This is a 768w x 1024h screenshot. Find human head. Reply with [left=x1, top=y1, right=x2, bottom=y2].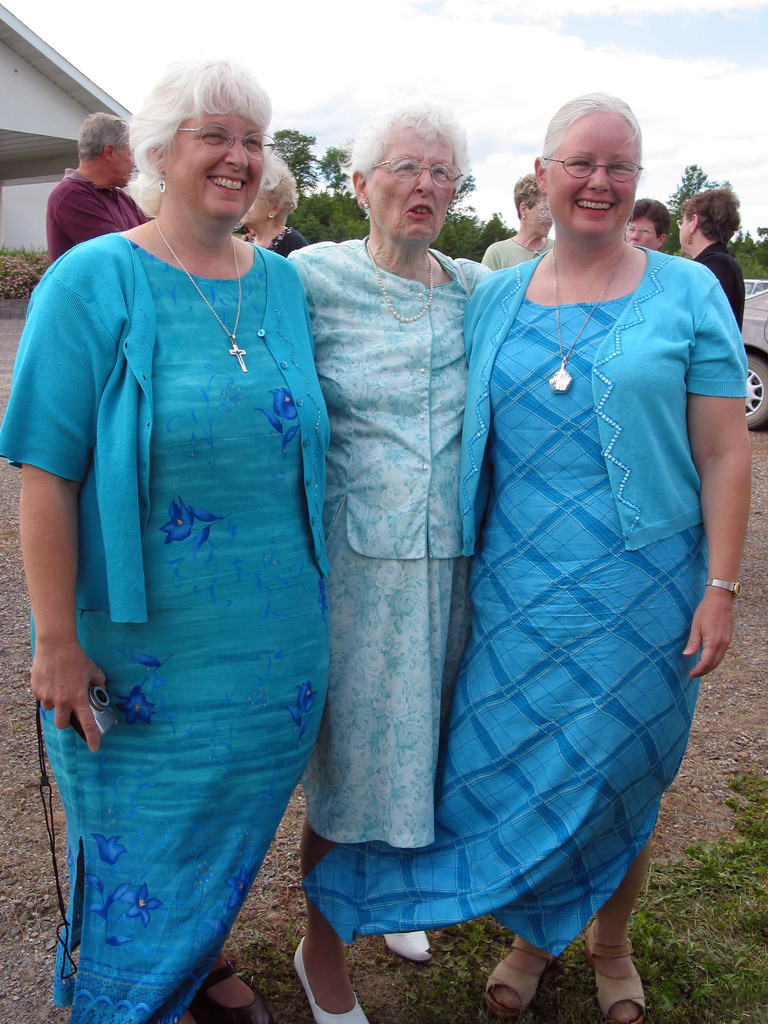
[left=76, top=106, right=141, bottom=187].
